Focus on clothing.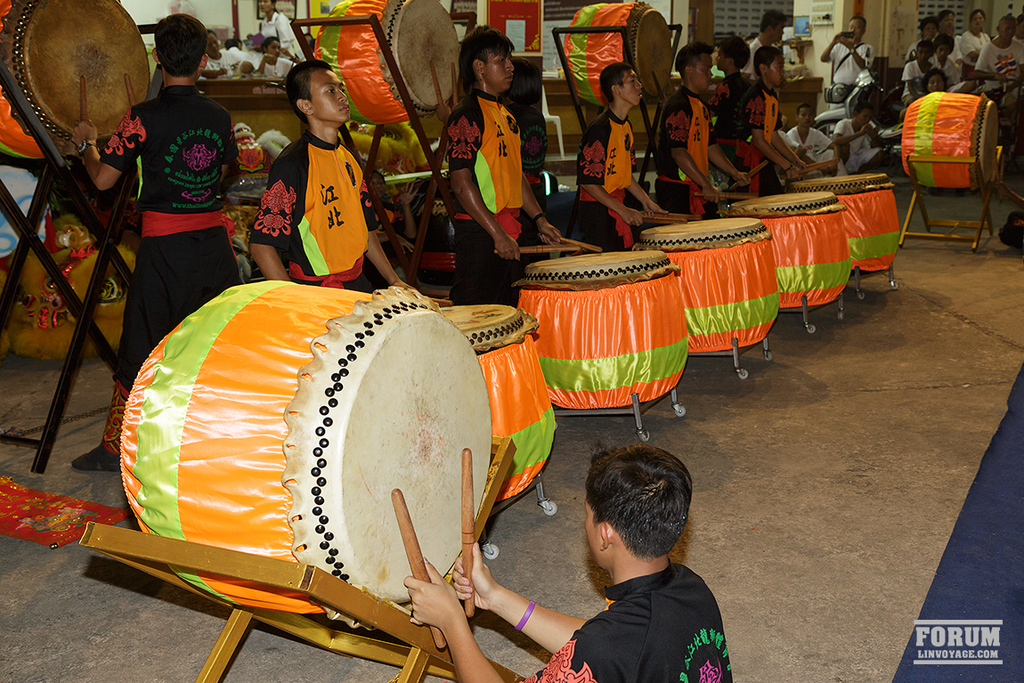
Focused at crop(575, 107, 650, 251).
